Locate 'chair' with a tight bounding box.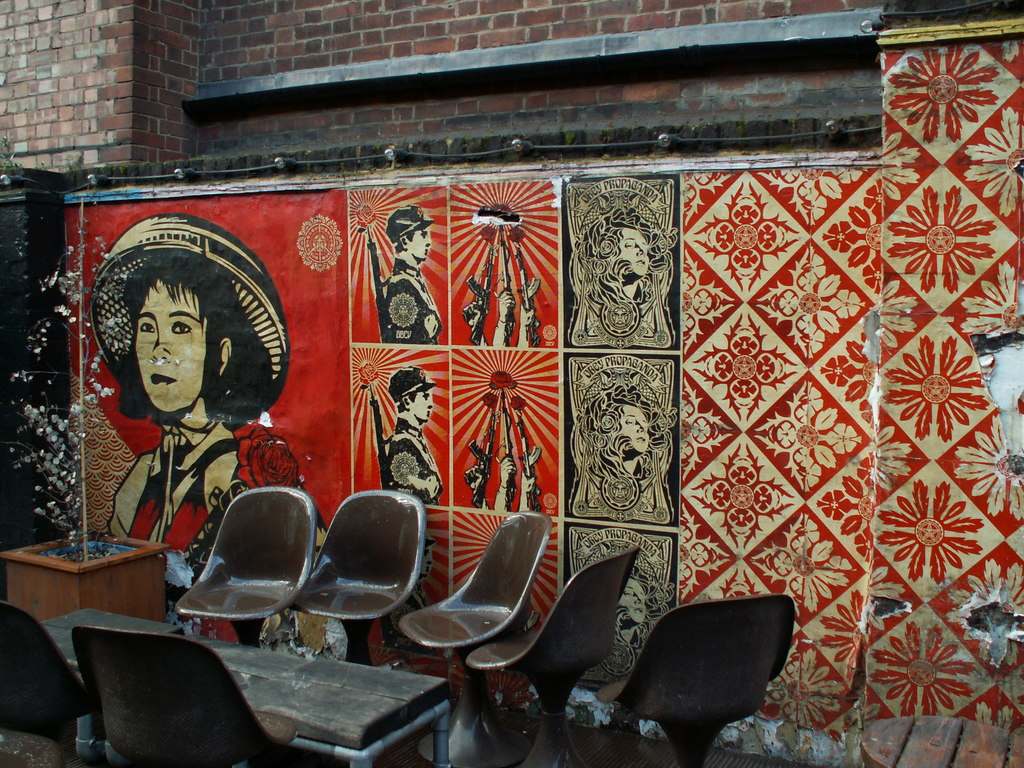
<region>399, 509, 555, 767</region>.
